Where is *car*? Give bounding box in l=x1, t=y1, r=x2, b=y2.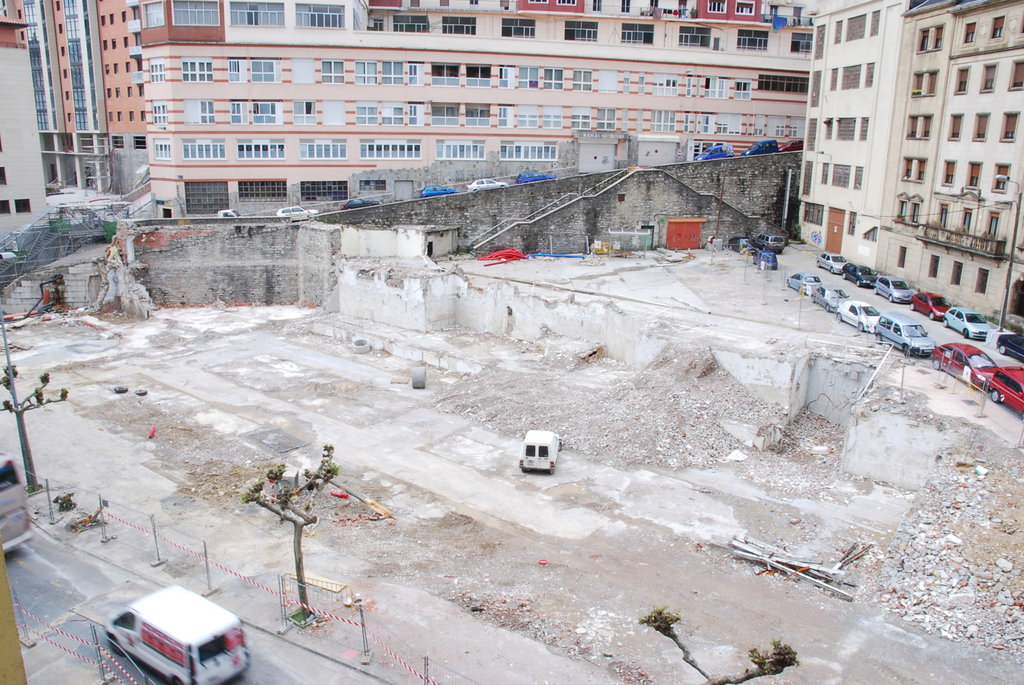
l=835, t=302, r=876, b=335.
